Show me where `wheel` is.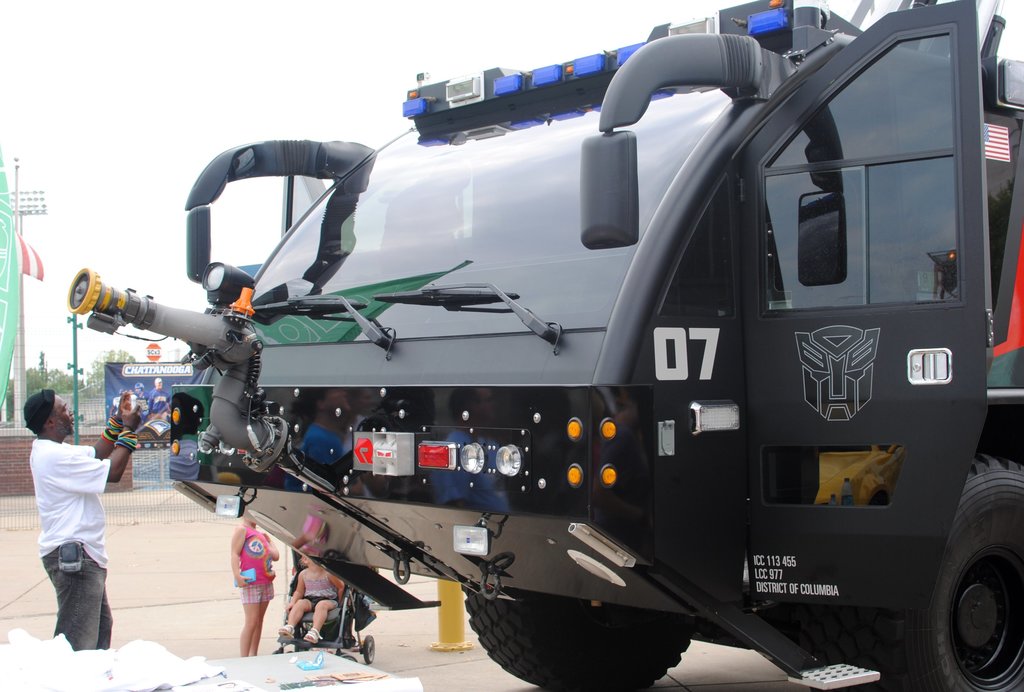
`wheel` is at detection(909, 507, 1023, 672).
